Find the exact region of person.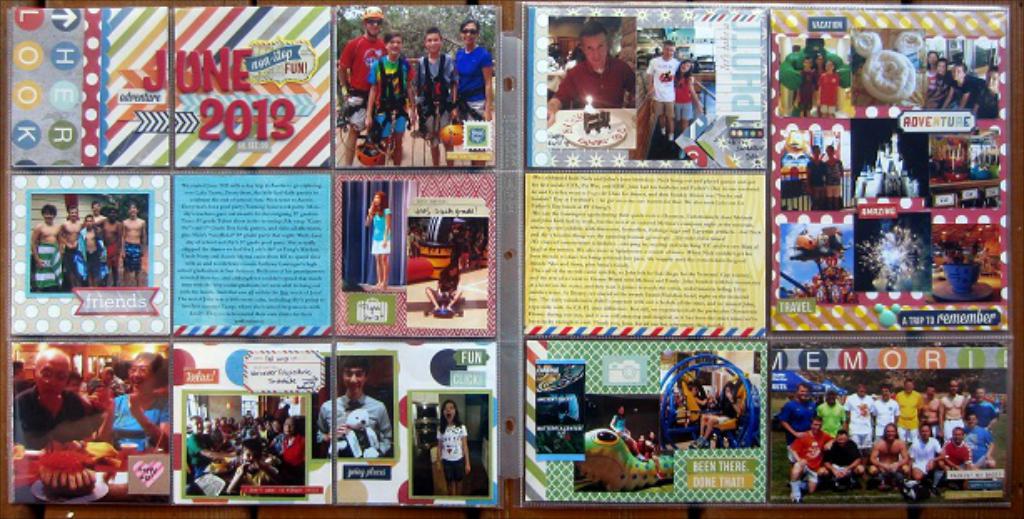
Exact region: box(544, 25, 632, 127).
